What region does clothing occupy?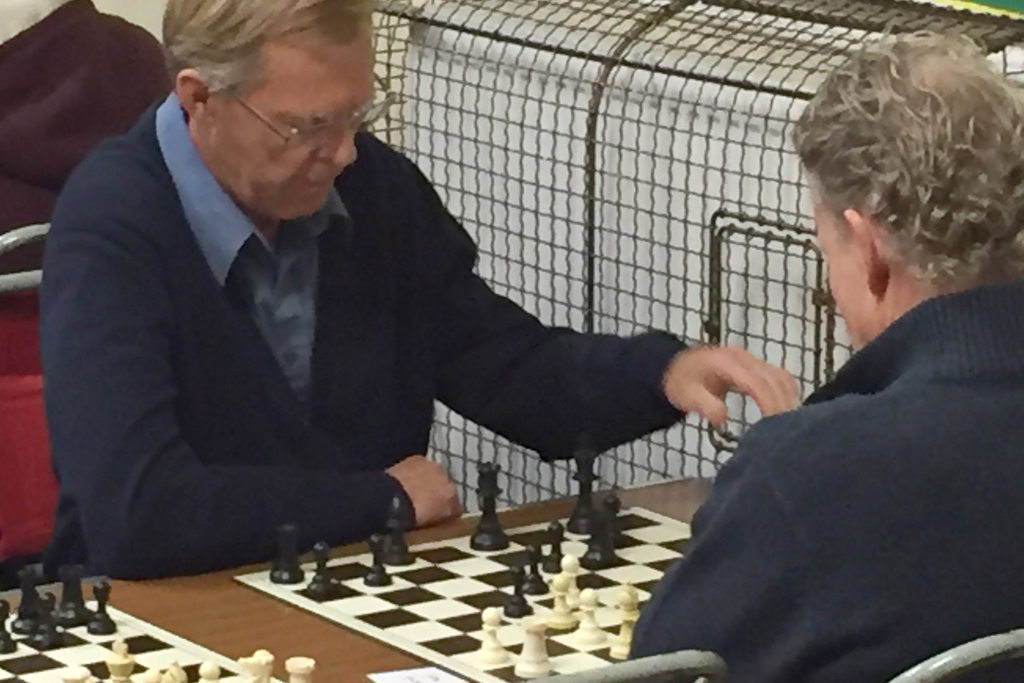
pyautogui.locateOnScreen(623, 299, 1023, 682).
